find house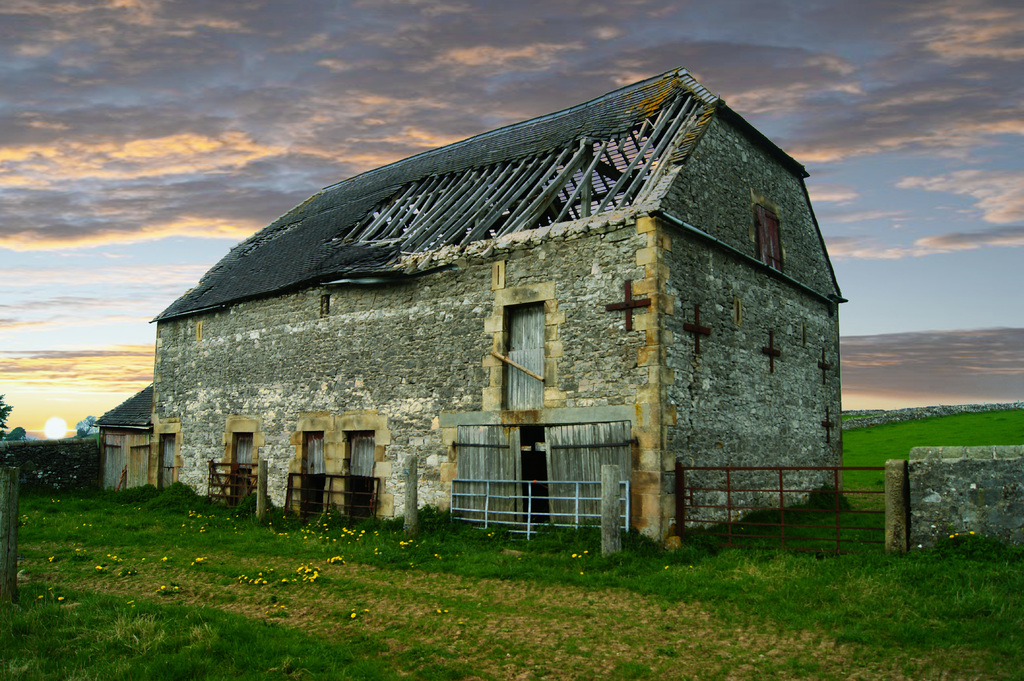
bbox=(99, 365, 148, 490)
